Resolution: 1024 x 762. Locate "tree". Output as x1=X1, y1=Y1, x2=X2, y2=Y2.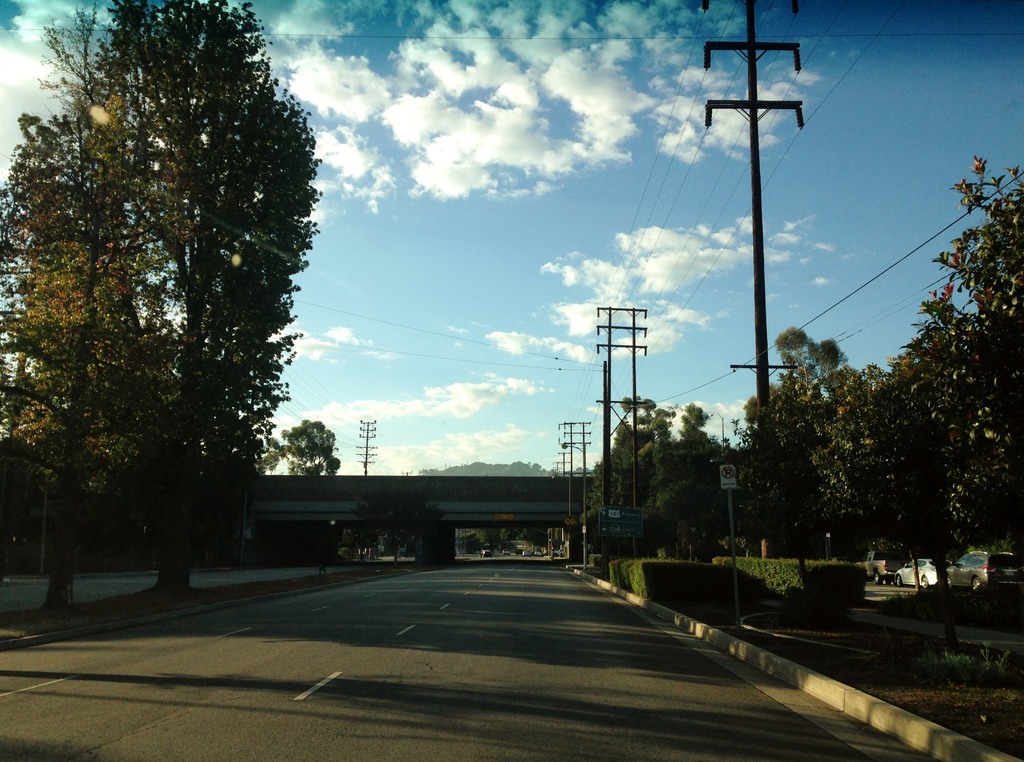
x1=97, y1=0, x2=326, y2=596.
